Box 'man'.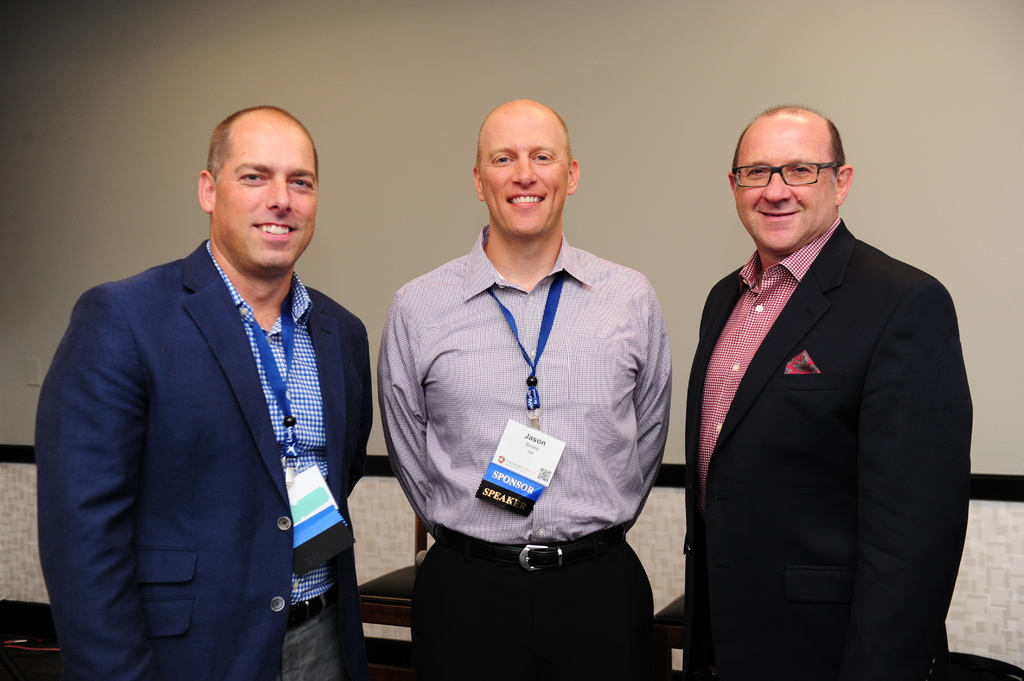
bbox=[36, 98, 383, 680].
